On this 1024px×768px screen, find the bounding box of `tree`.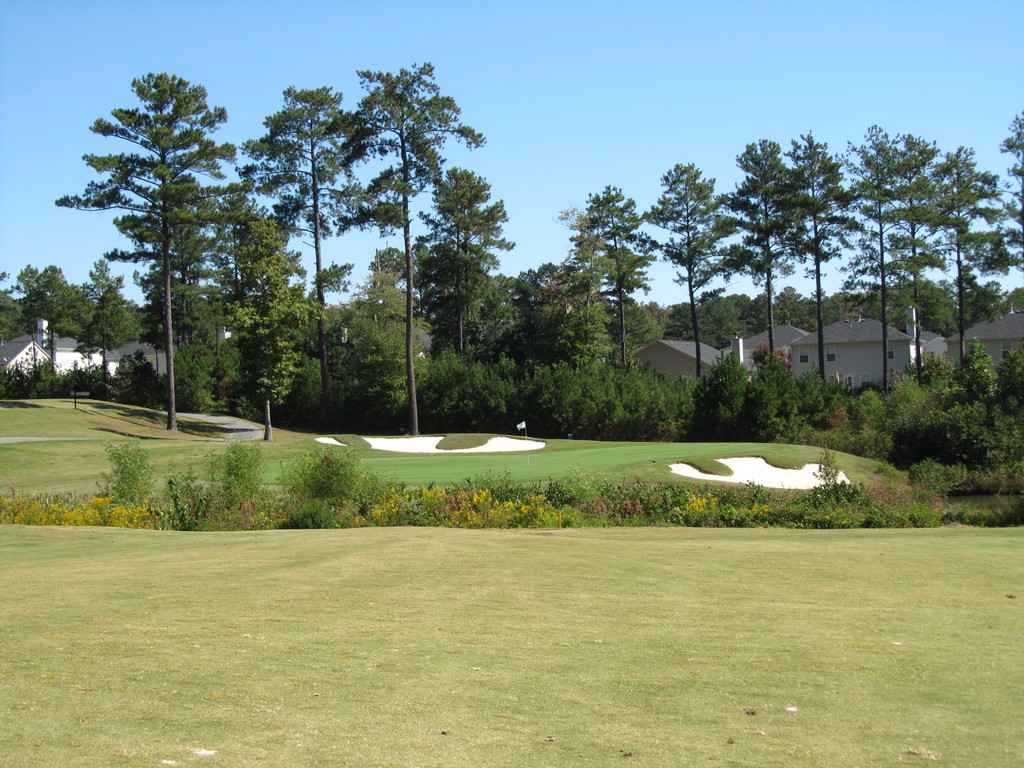
Bounding box: (568,188,664,302).
